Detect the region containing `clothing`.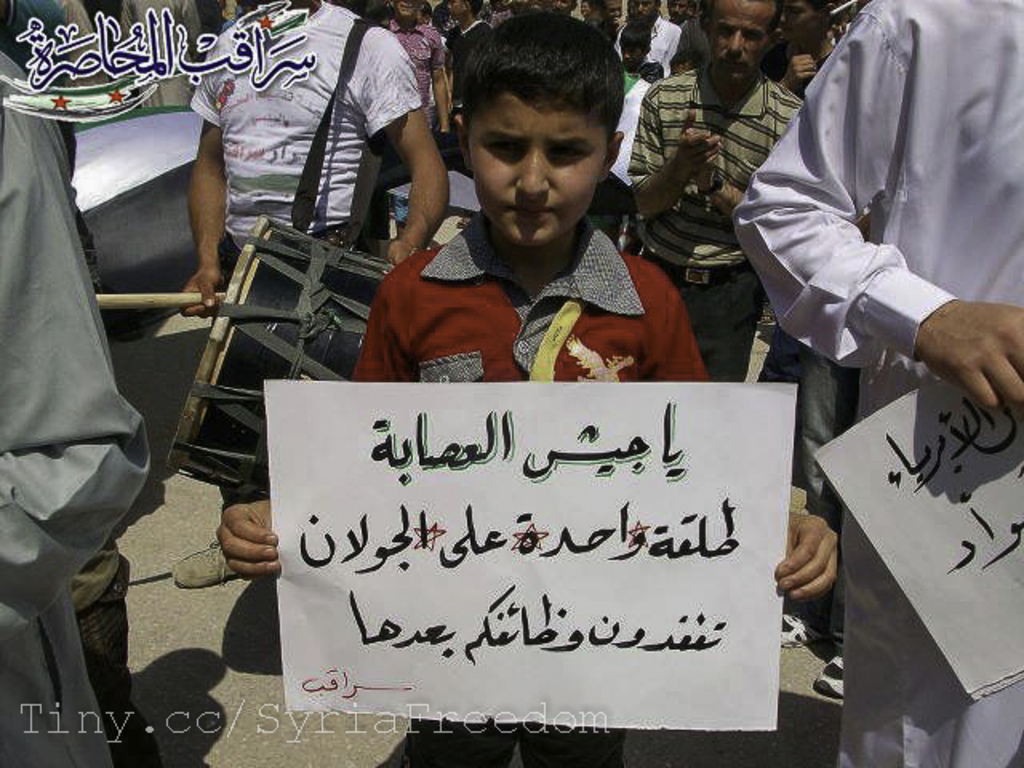
[left=163, top=0, right=413, bottom=552].
